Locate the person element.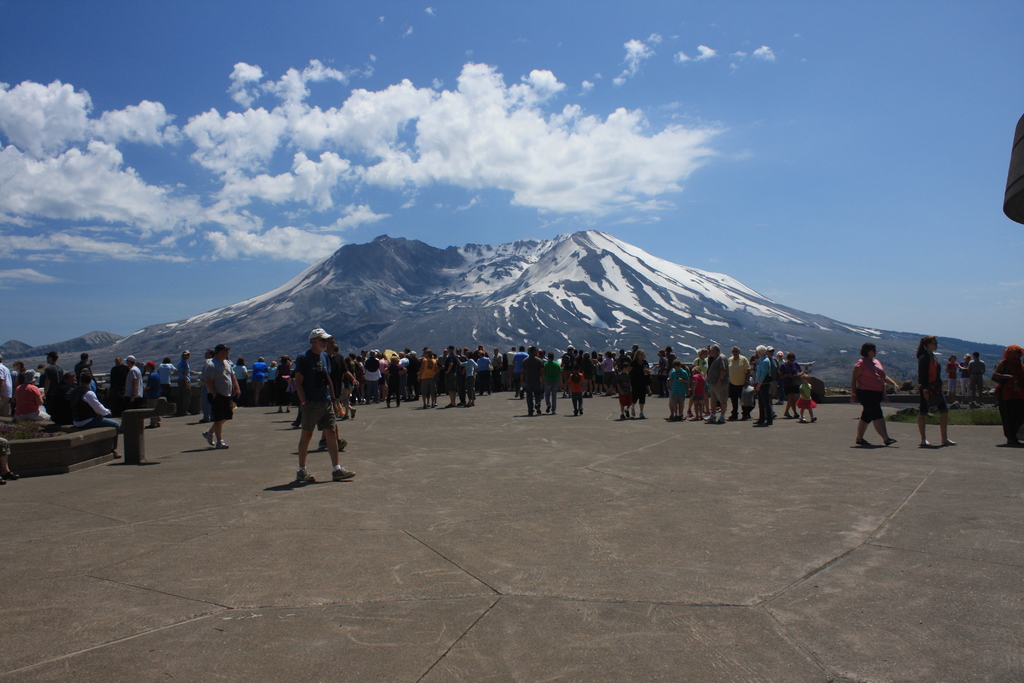
Element bbox: x1=292 y1=324 x2=360 y2=487.
